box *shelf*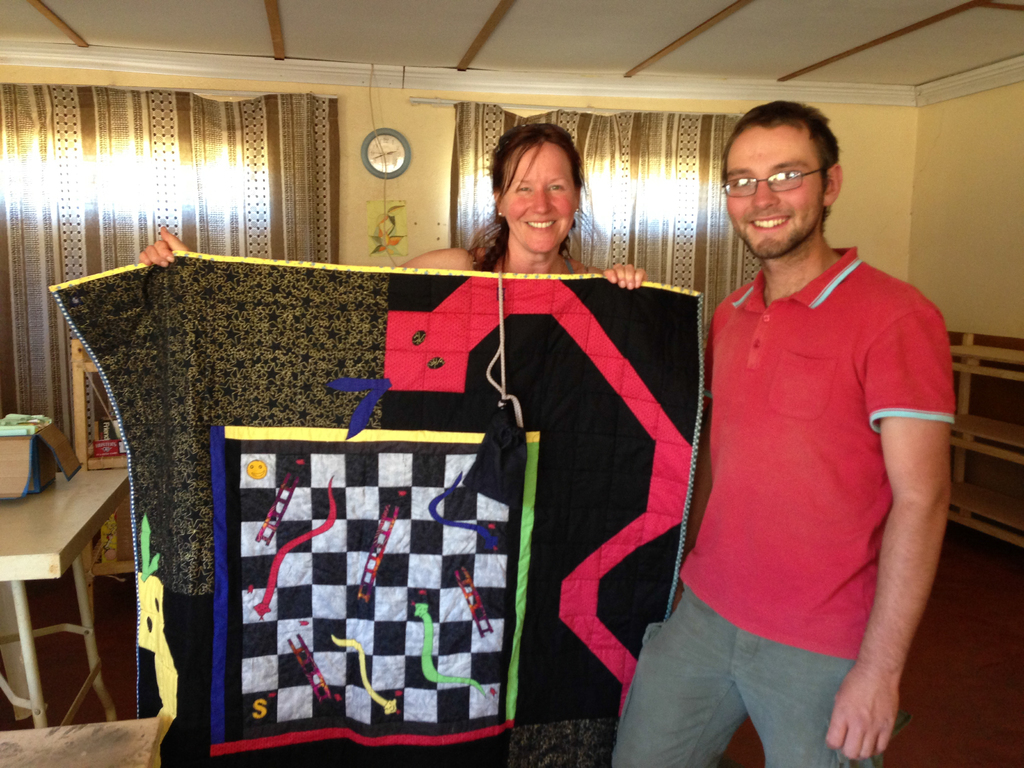
region(947, 430, 1023, 555)
